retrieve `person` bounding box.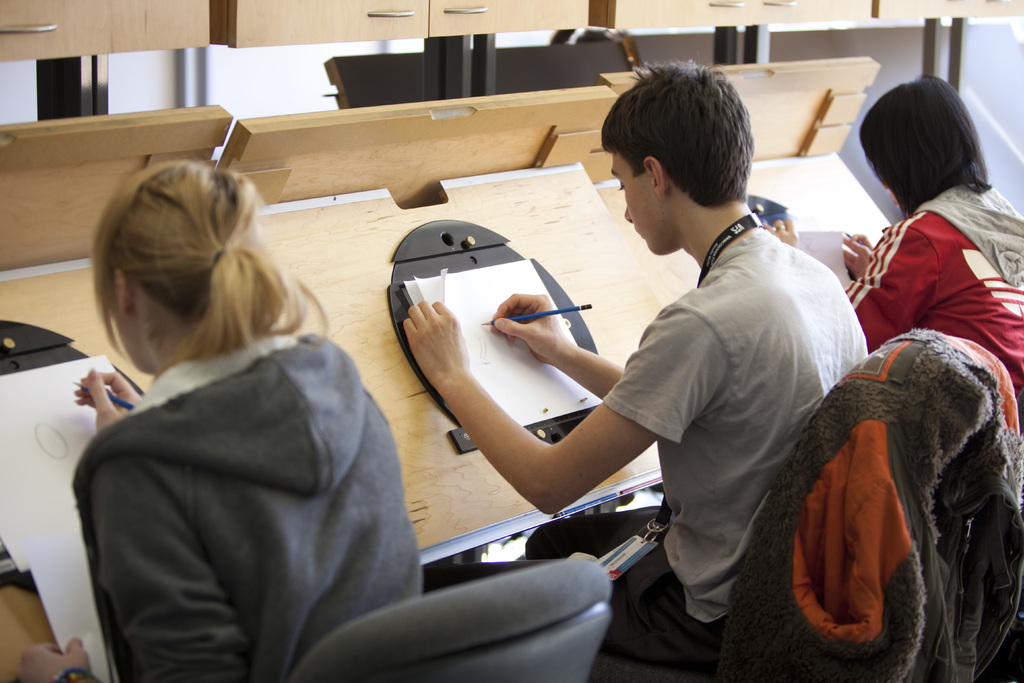
Bounding box: 760:63:1023:435.
